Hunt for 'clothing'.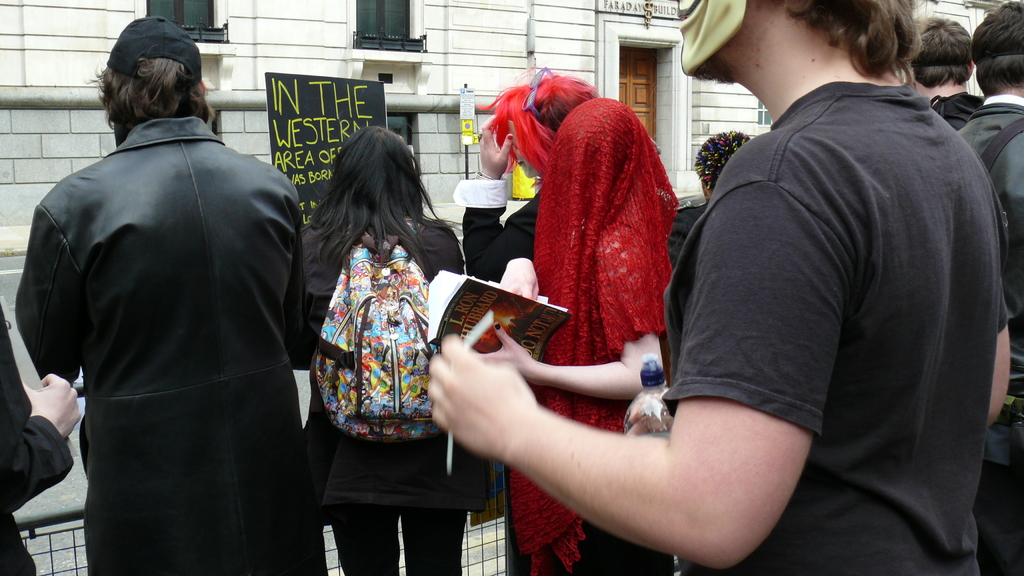
Hunted down at <region>3, 308, 67, 575</region>.
